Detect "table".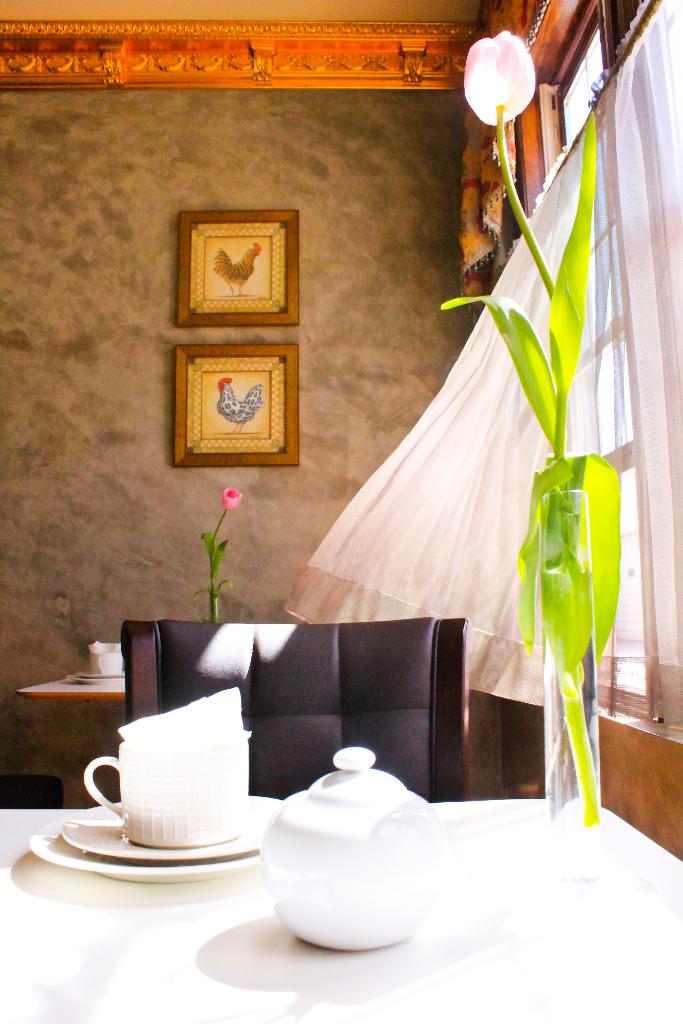
Detected at 0:790:682:1023.
